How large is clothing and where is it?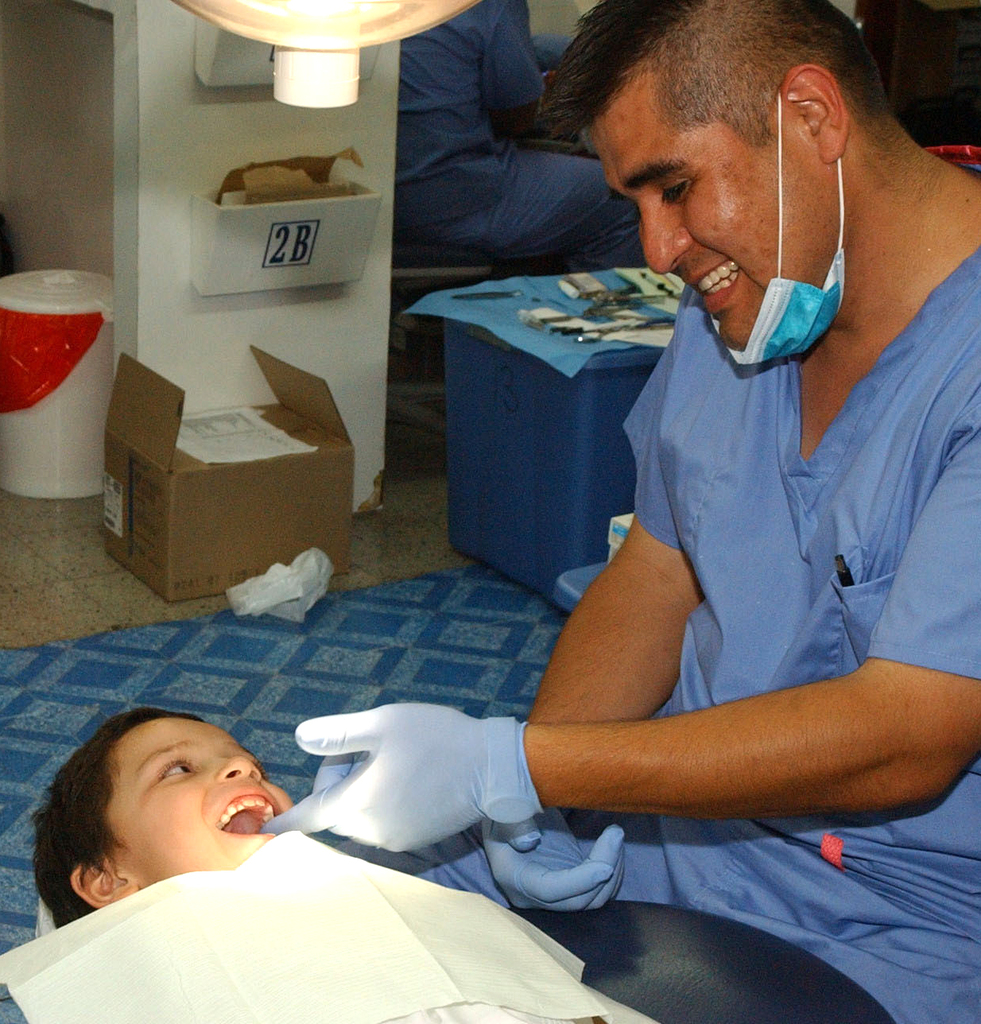
Bounding box: bbox=[373, 0, 644, 266].
